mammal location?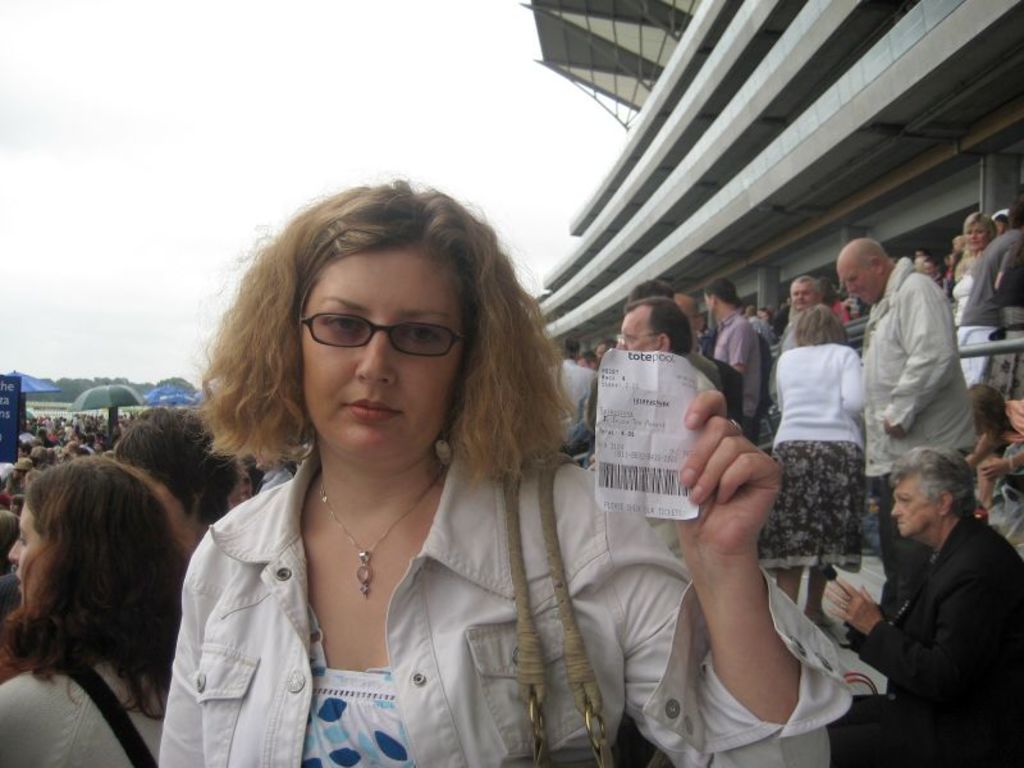
crop(0, 439, 205, 749)
